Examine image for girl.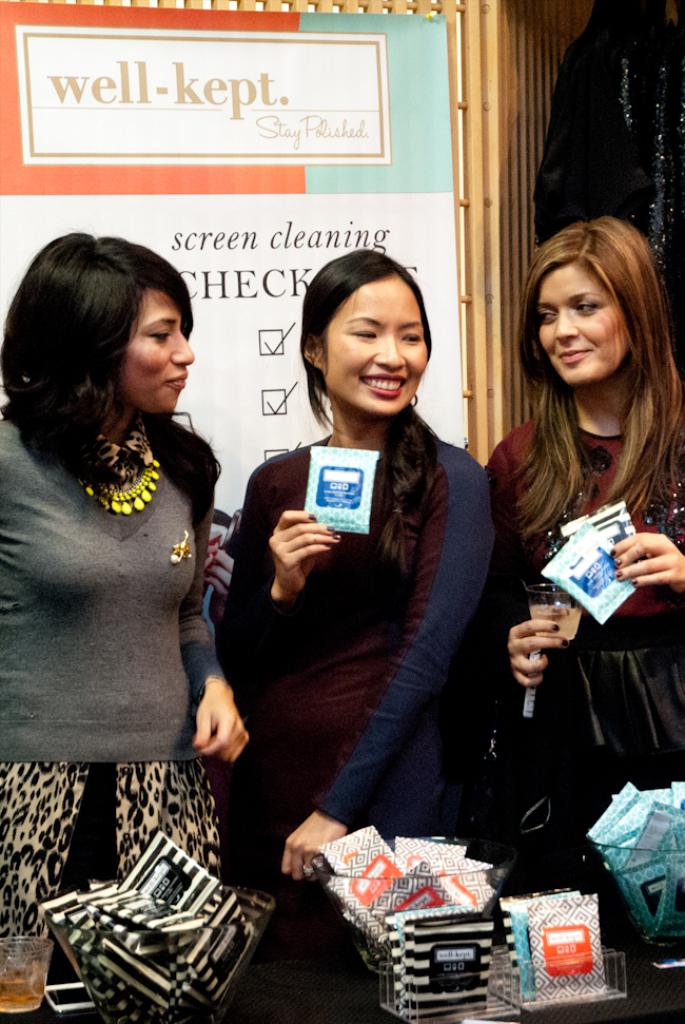
Examination result: [0,229,246,959].
